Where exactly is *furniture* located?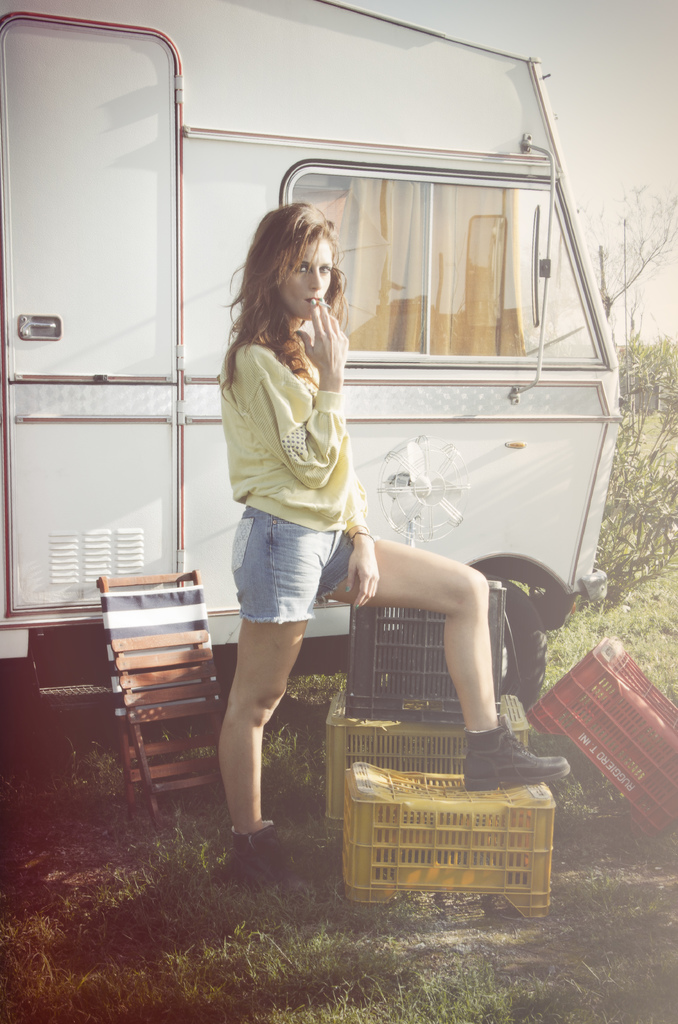
Its bounding box is x1=93, y1=569, x2=225, y2=840.
